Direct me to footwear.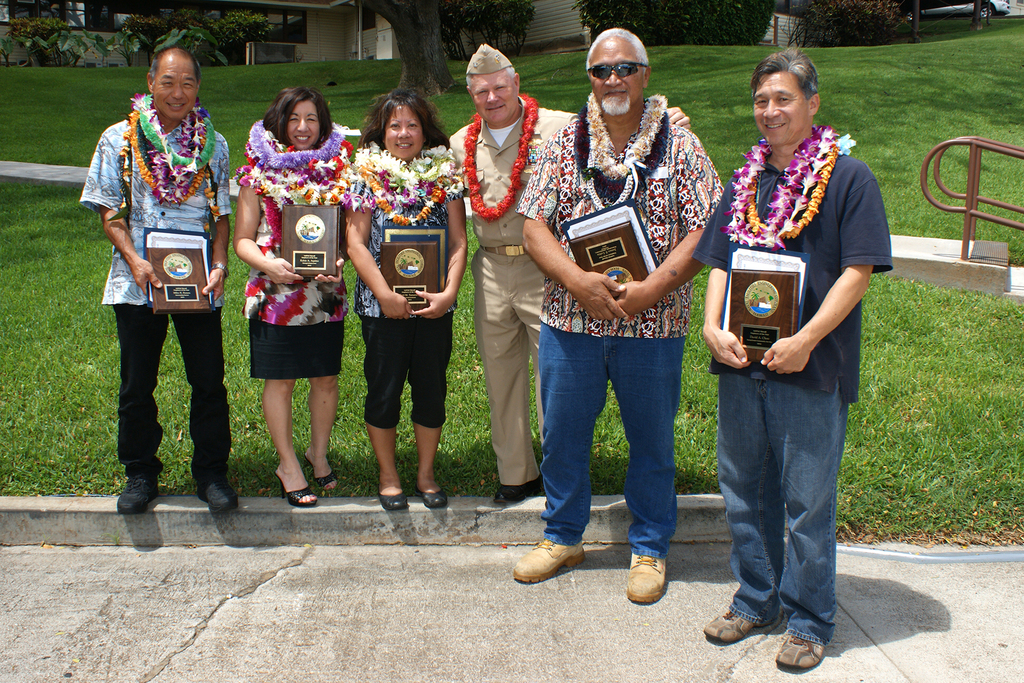
Direction: {"left": 630, "top": 553, "right": 669, "bottom": 600}.
